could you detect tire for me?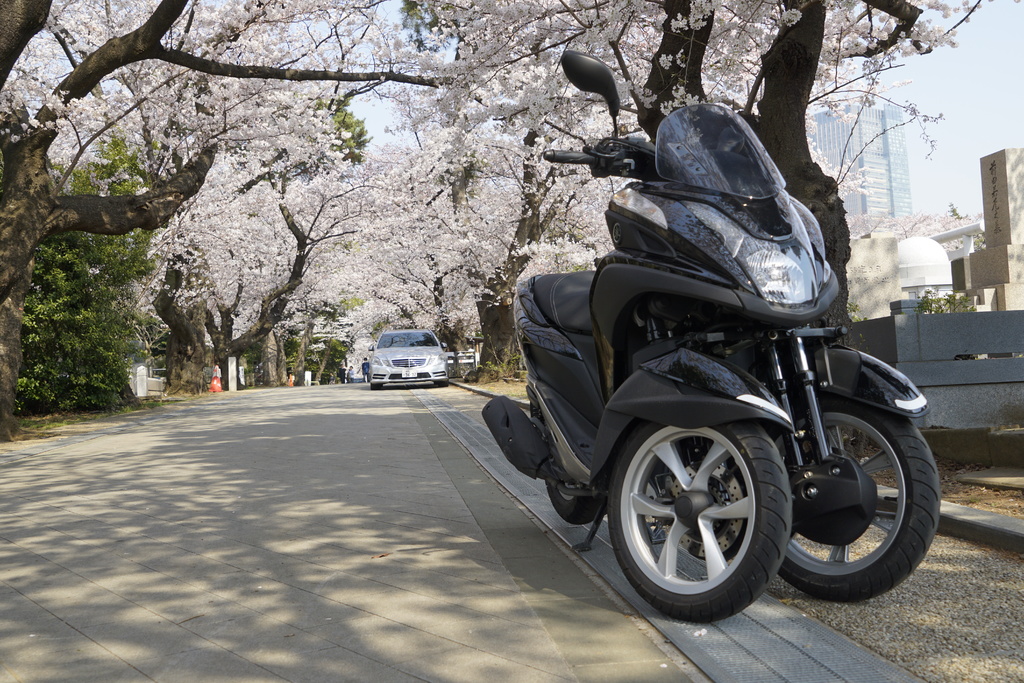
Detection result: (749,390,937,609).
